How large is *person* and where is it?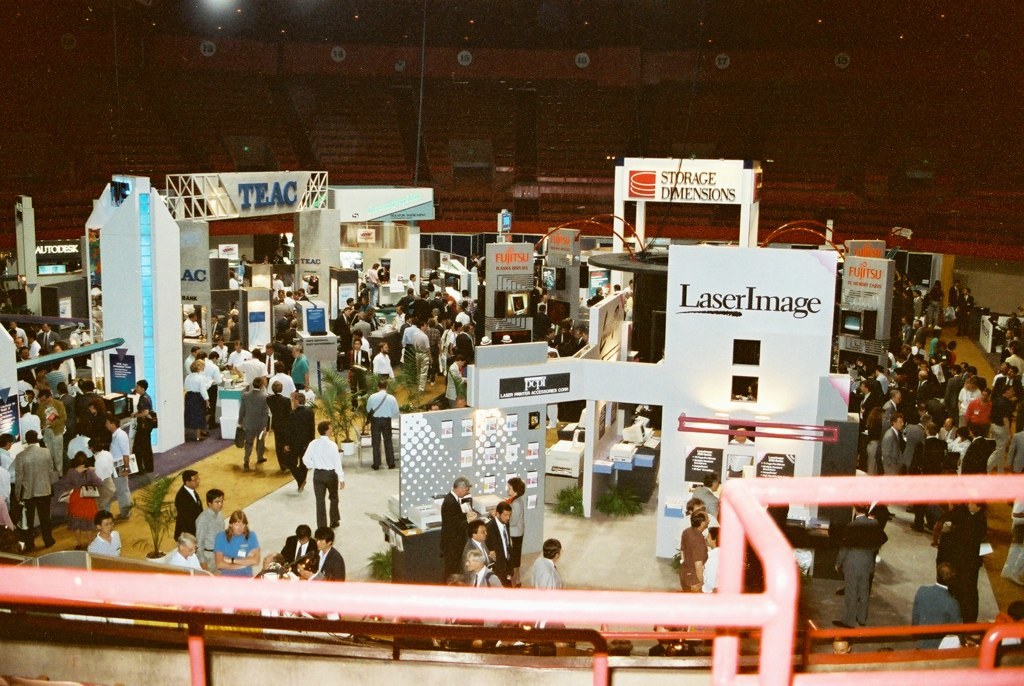
Bounding box: region(298, 288, 306, 300).
